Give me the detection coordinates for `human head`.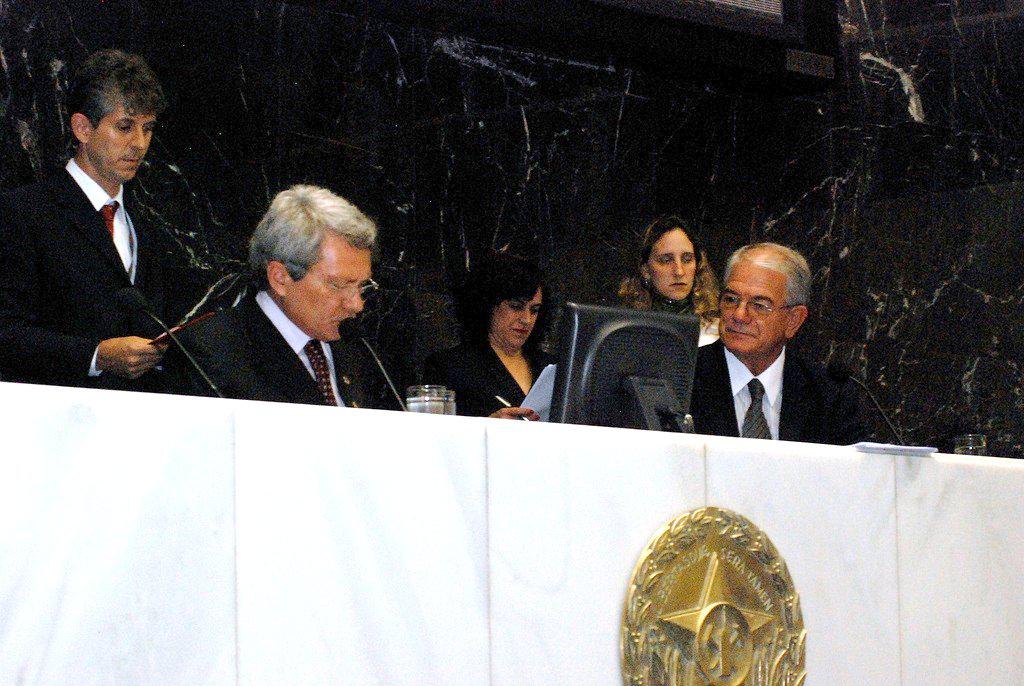
BBox(233, 175, 373, 322).
